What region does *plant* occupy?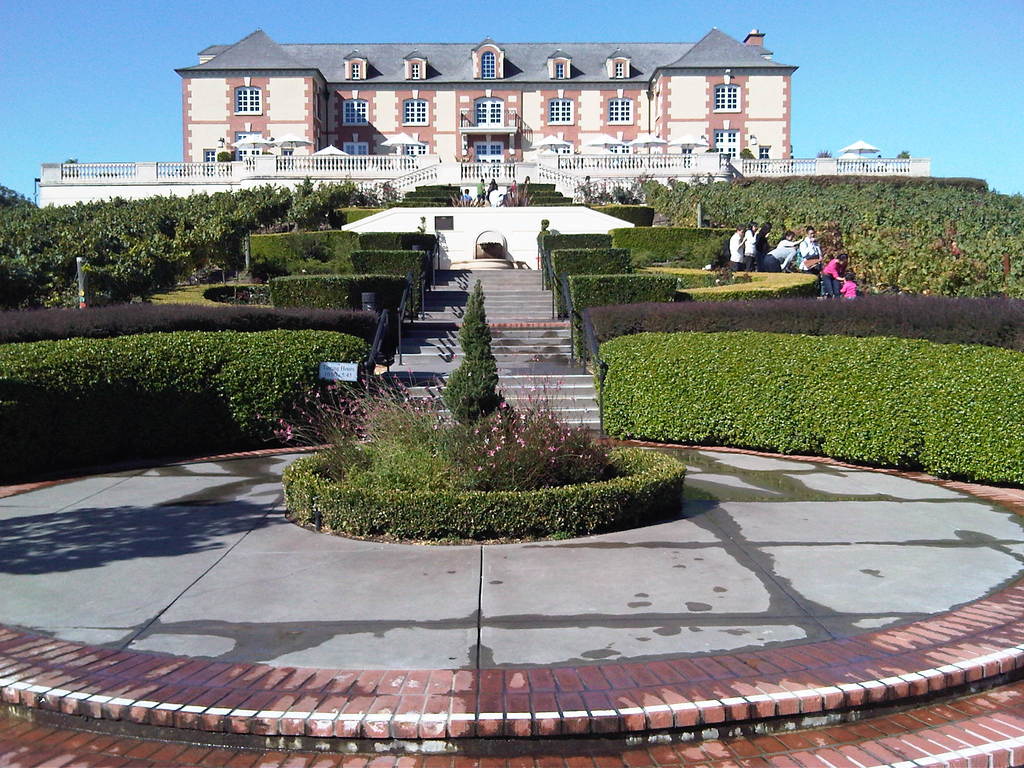
(x1=497, y1=179, x2=578, y2=212).
